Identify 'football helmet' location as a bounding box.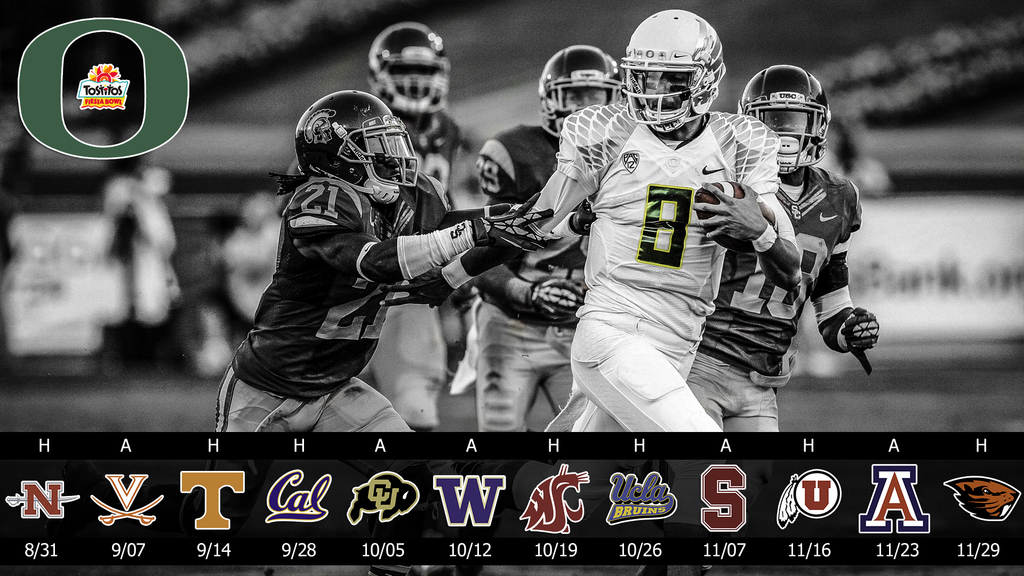
l=534, t=44, r=623, b=141.
